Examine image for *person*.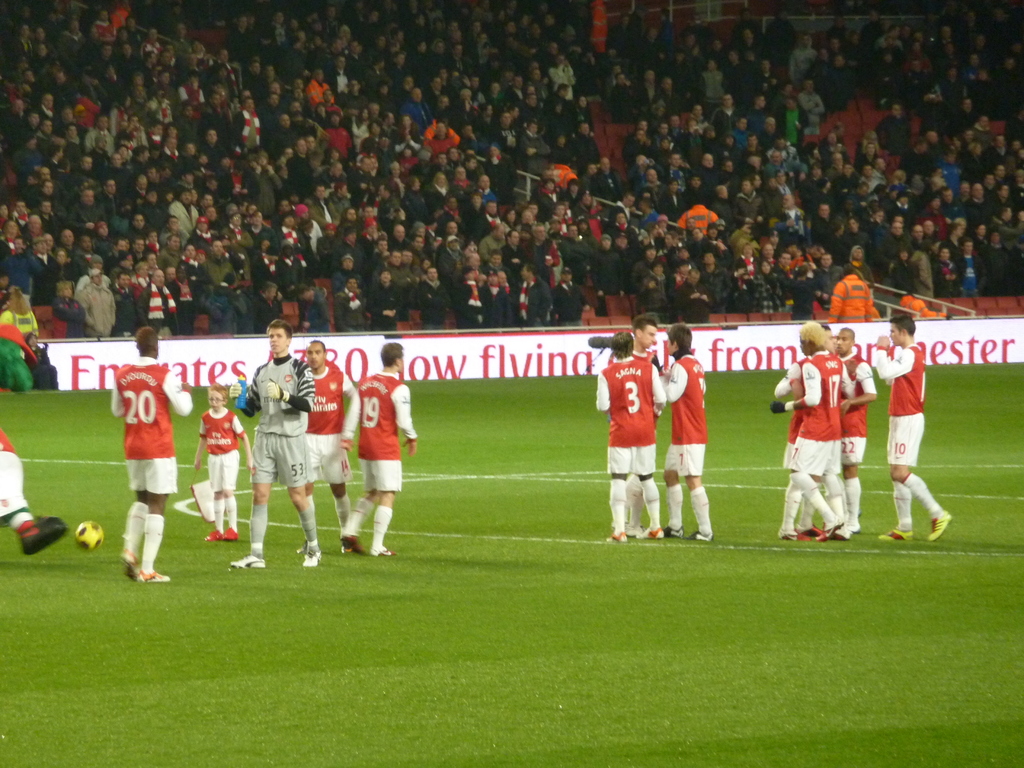
Examination result: [192,385,257,540].
